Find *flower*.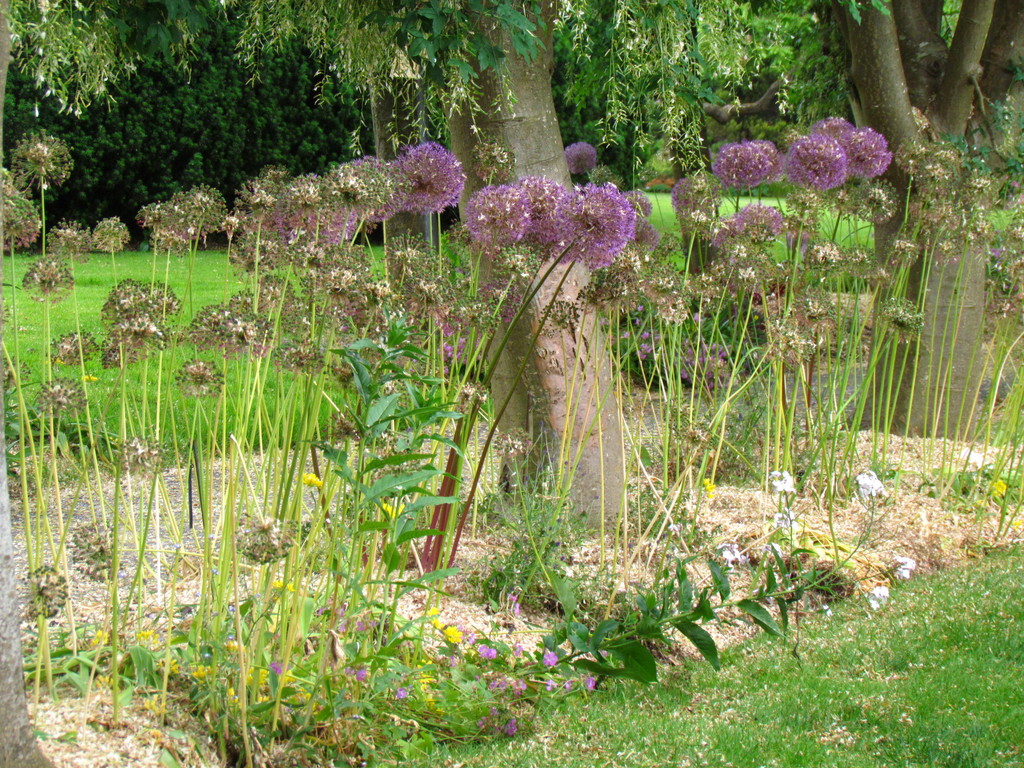
(450, 627, 462, 654).
